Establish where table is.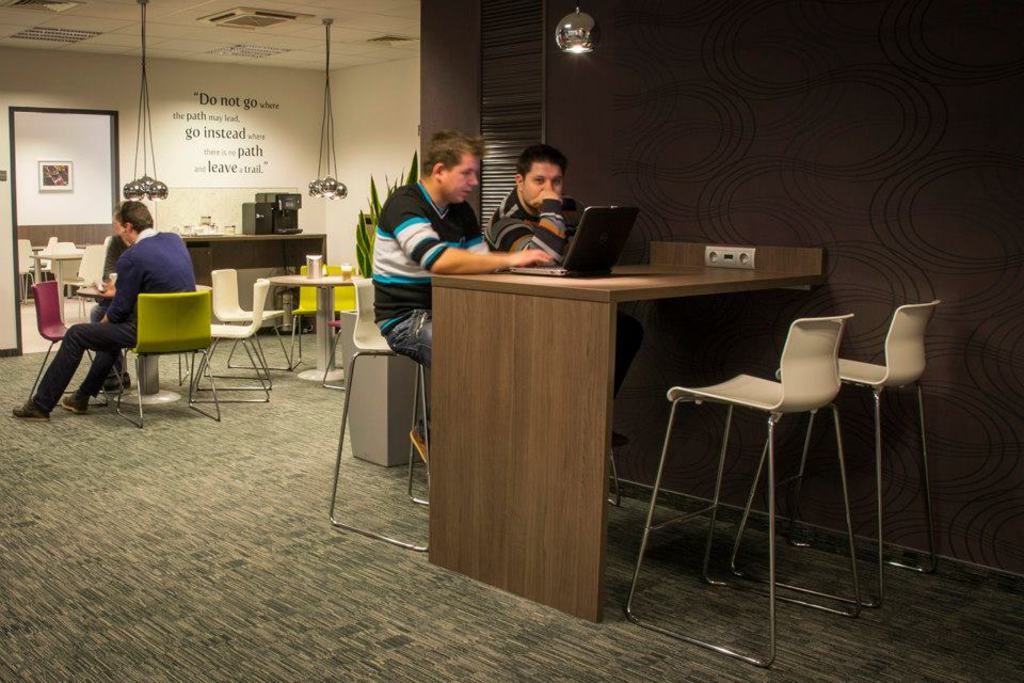
Established at box(425, 254, 822, 625).
